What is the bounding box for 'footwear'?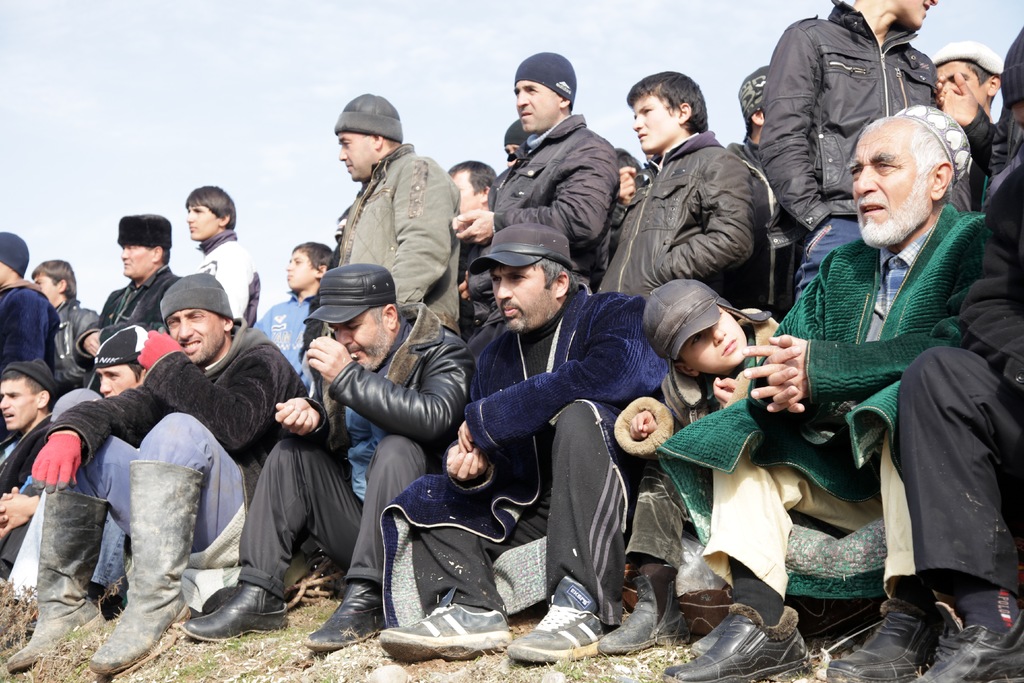
rect(829, 603, 936, 682).
